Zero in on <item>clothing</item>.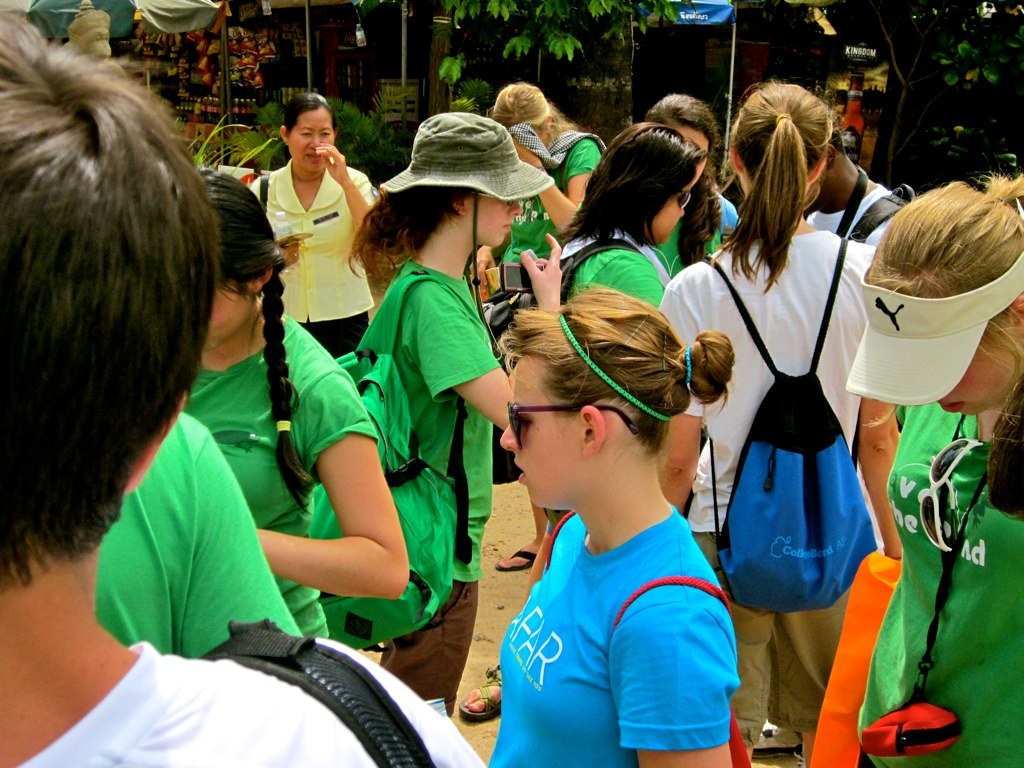
Zeroed in: bbox(802, 174, 907, 243).
